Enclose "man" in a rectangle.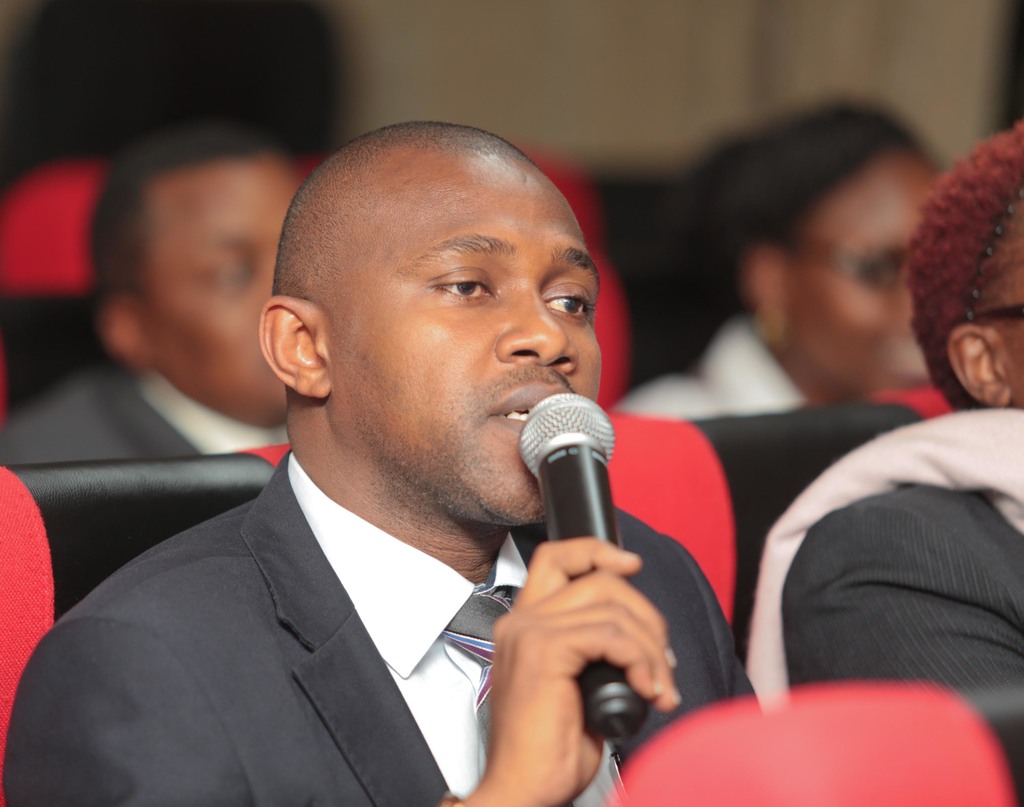
detection(0, 115, 752, 806).
